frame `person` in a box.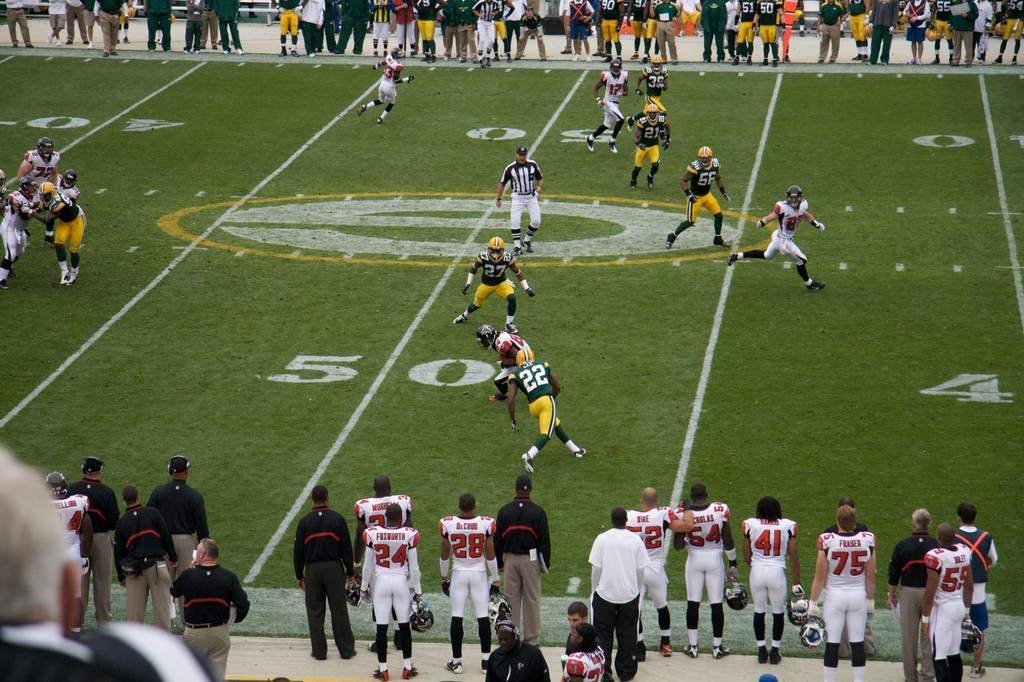
Rect(483, 619, 554, 681).
